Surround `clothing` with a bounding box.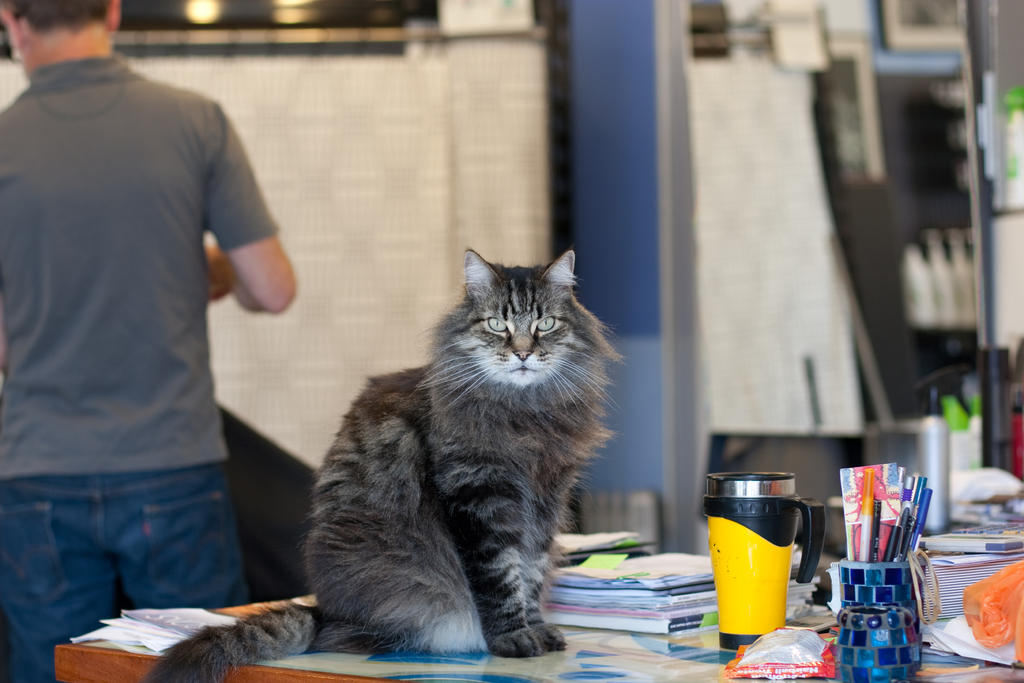
<box>14,0,287,634</box>.
